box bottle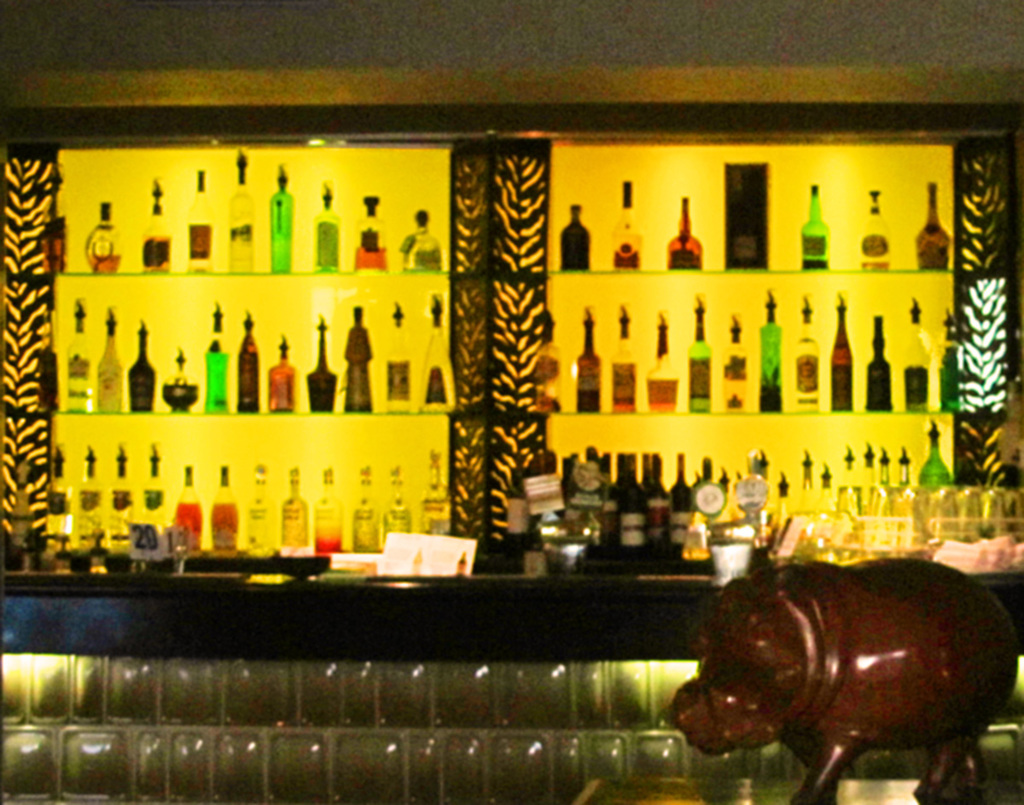
region(85, 202, 119, 271)
